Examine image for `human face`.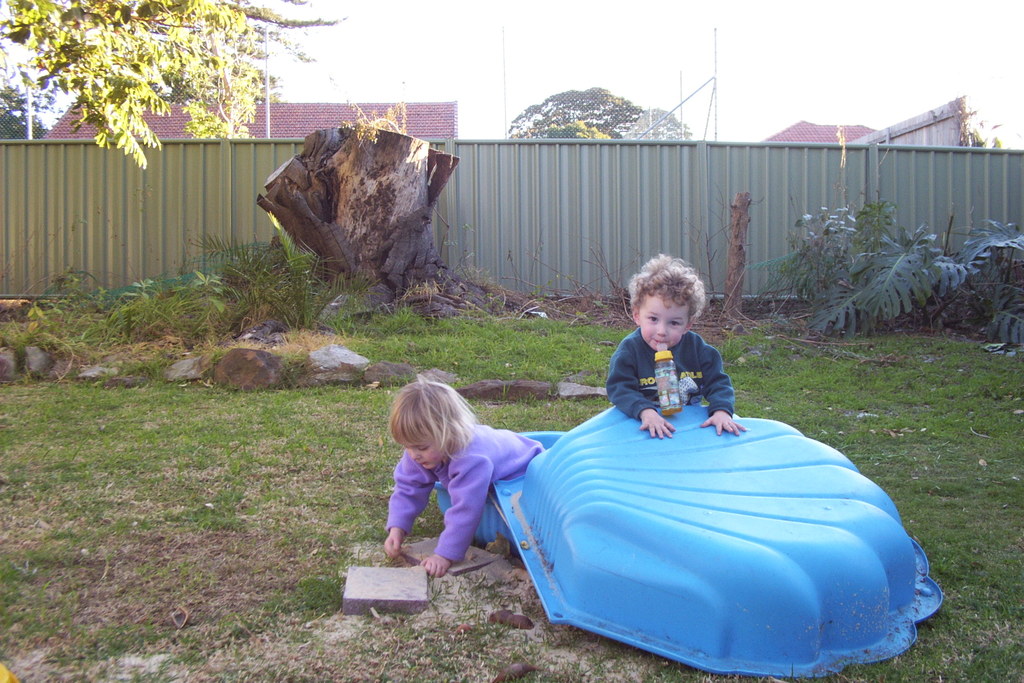
Examination result: bbox=[399, 446, 451, 472].
